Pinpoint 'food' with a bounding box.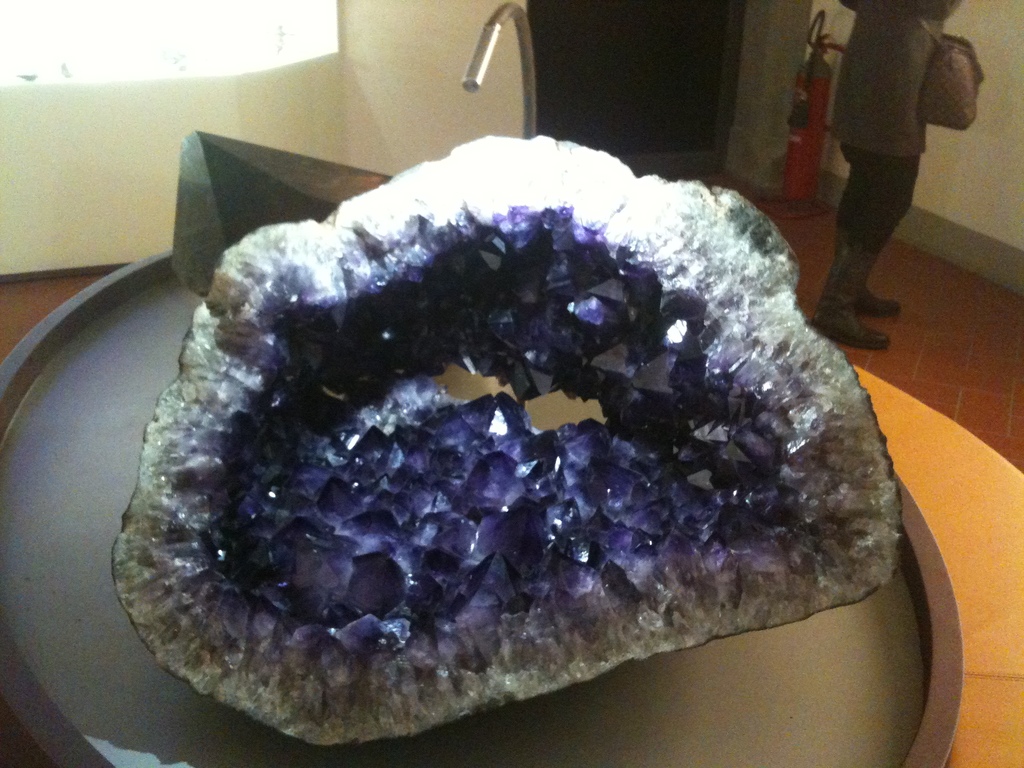
locate(102, 126, 900, 749).
